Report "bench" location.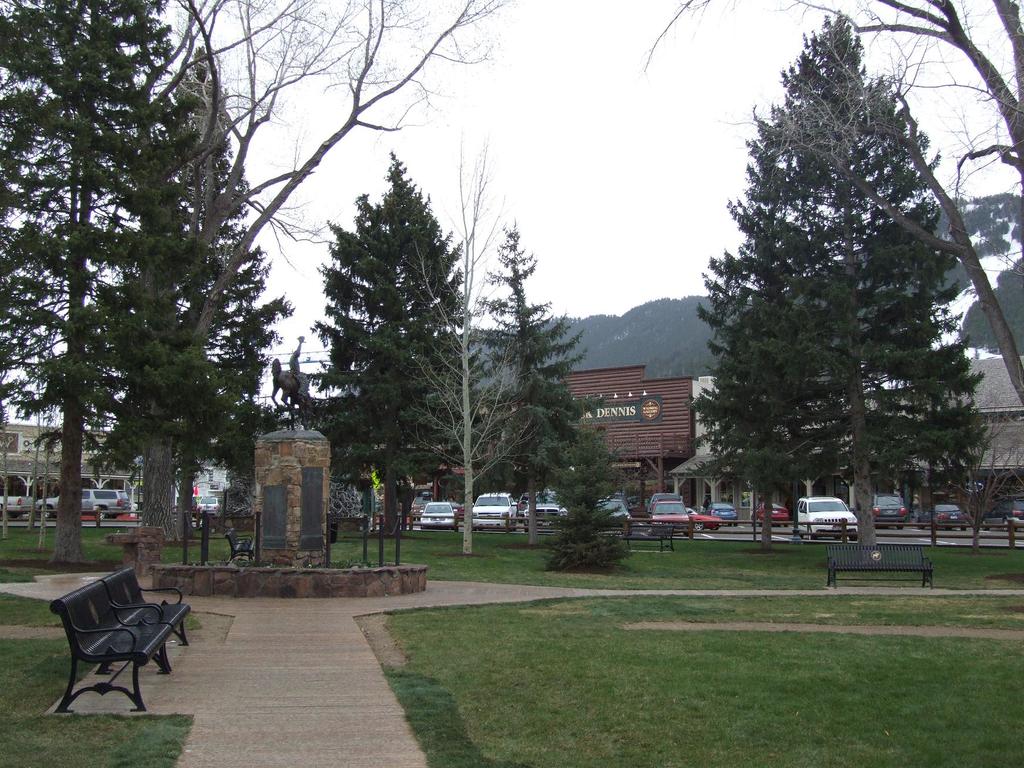
Report: (228,531,256,558).
